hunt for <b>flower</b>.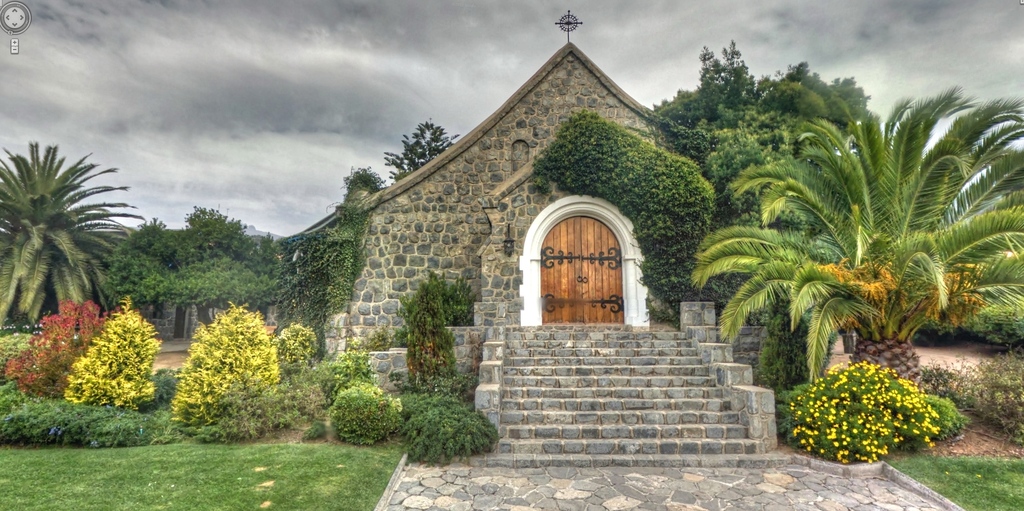
Hunted down at 830 440 840 446.
